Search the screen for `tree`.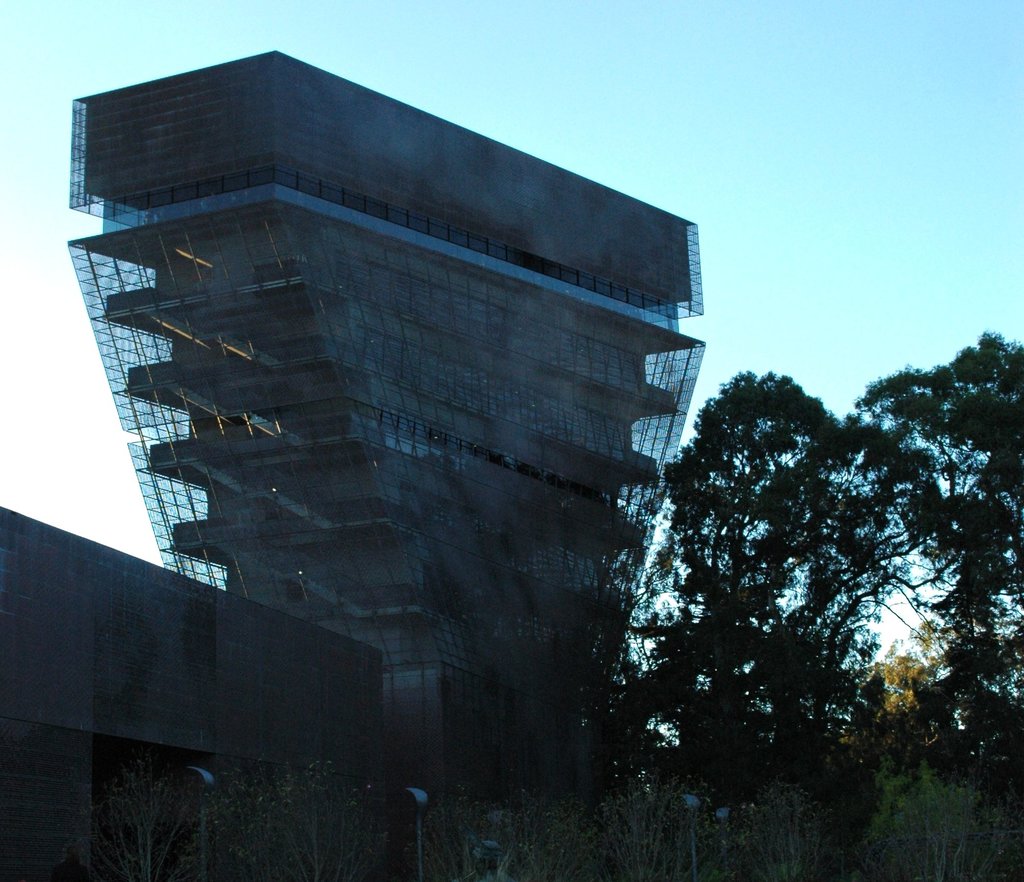
Found at BBox(816, 318, 1023, 881).
